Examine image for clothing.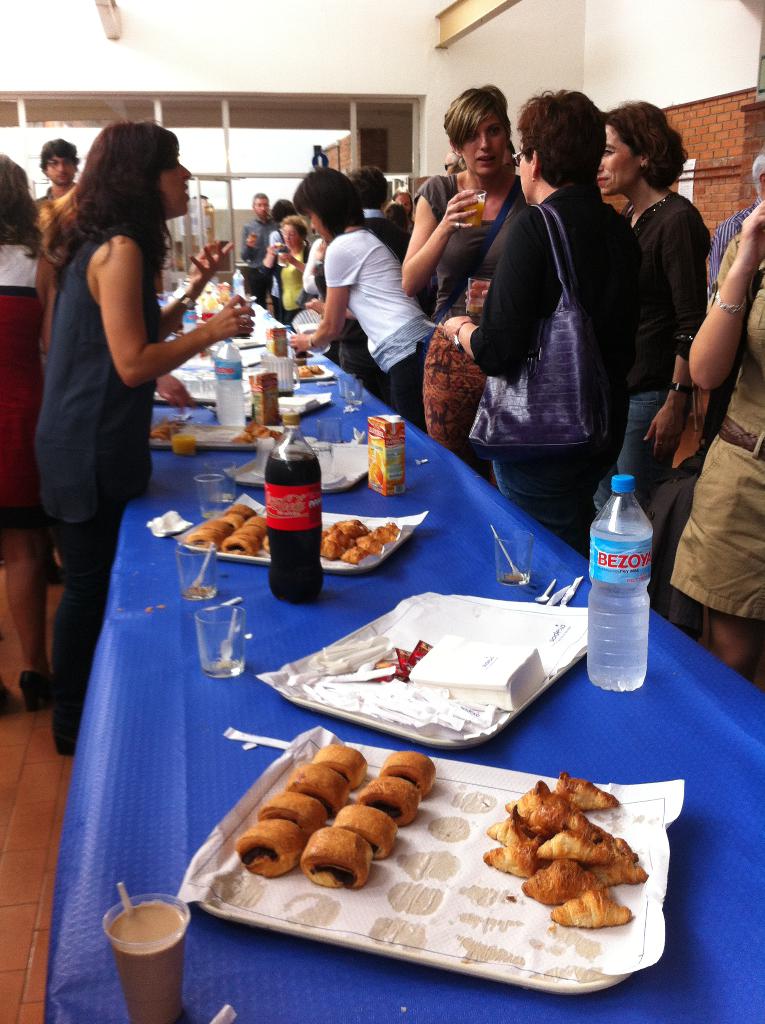
Examination result: box=[245, 216, 268, 278].
